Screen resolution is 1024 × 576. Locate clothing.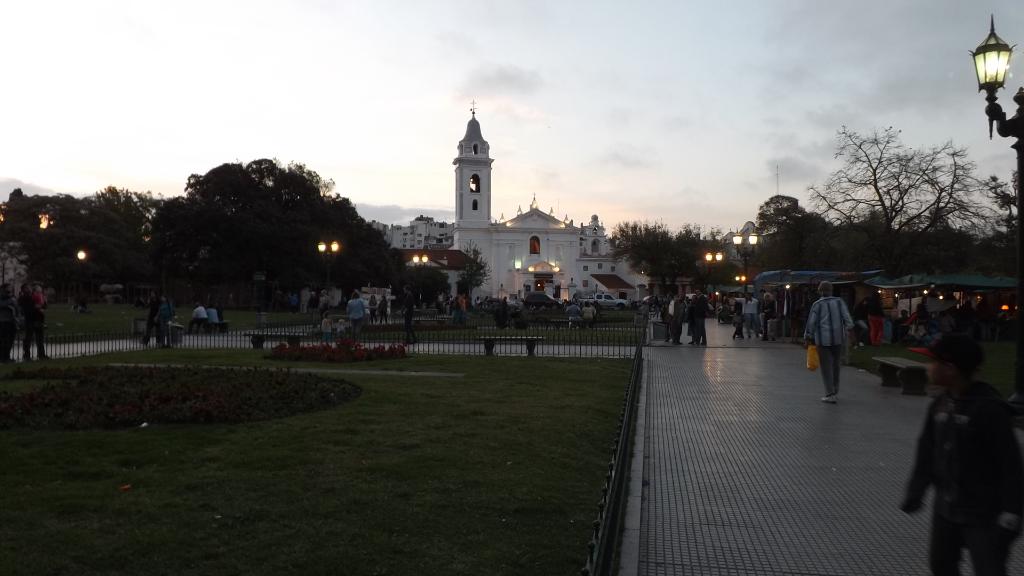
{"x1": 908, "y1": 337, "x2": 1018, "y2": 563}.
